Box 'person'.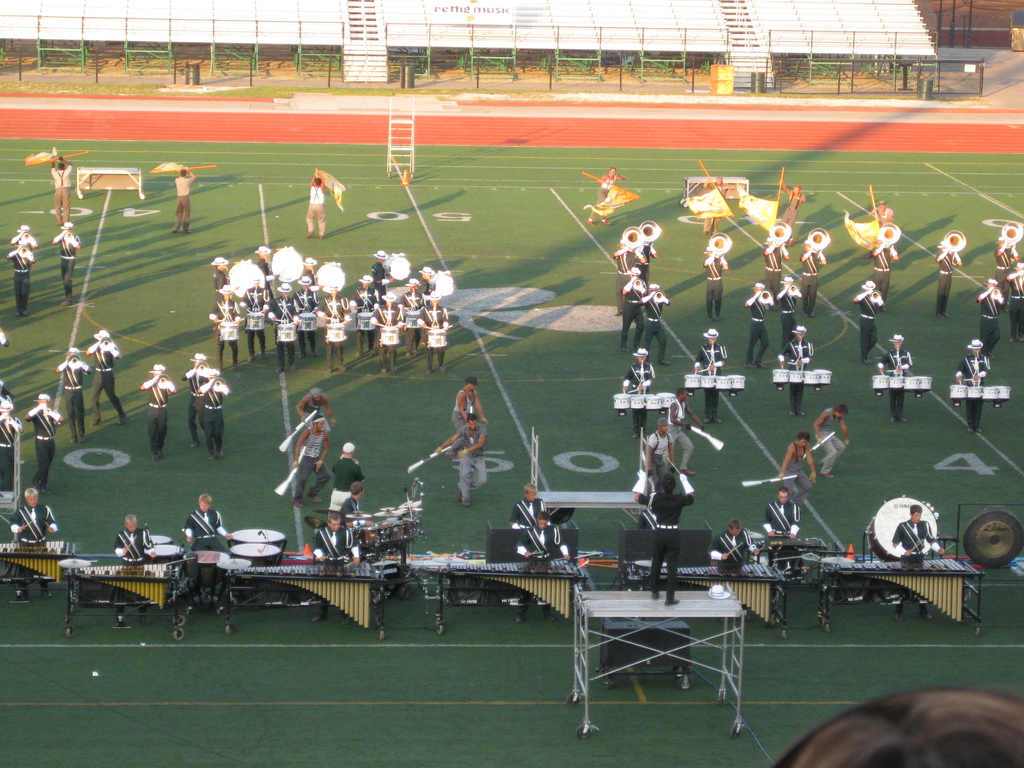
left=174, top=349, right=212, bottom=435.
